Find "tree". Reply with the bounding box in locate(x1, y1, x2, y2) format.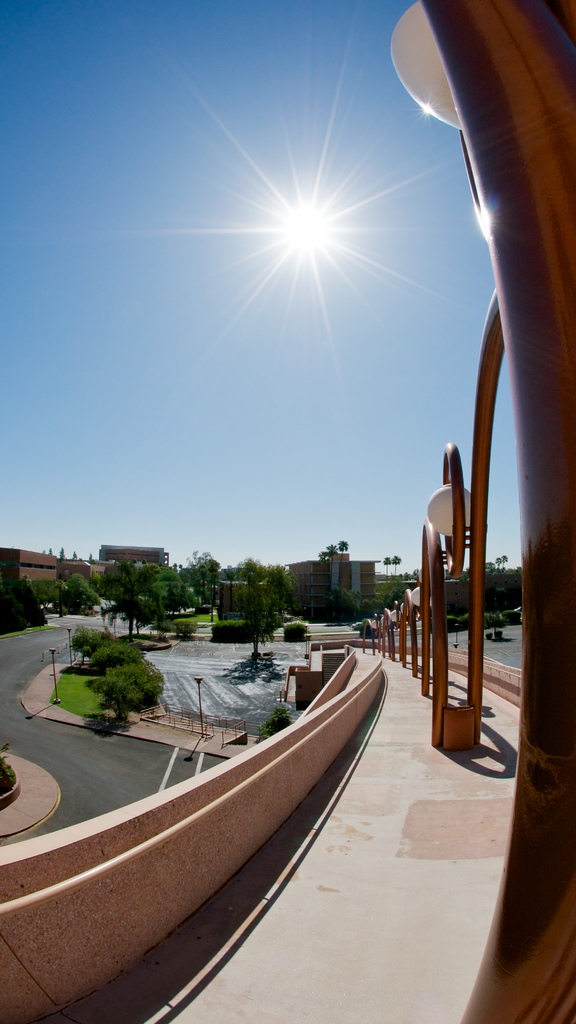
locate(44, 543, 54, 557).
